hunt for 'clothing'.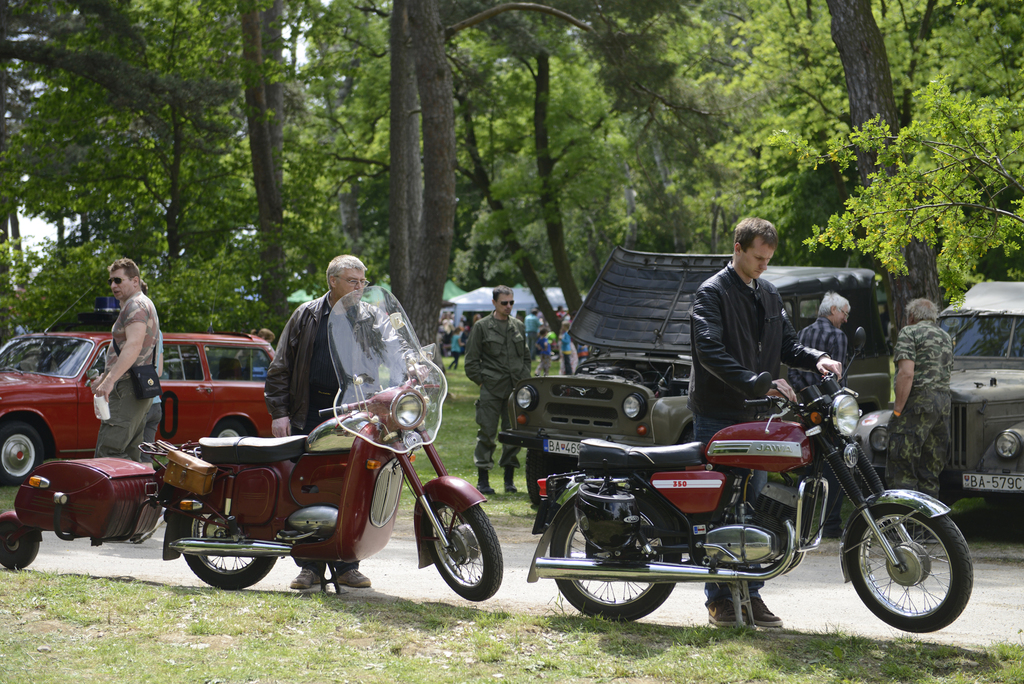
Hunted down at left=86, top=293, right=156, bottom=455.
